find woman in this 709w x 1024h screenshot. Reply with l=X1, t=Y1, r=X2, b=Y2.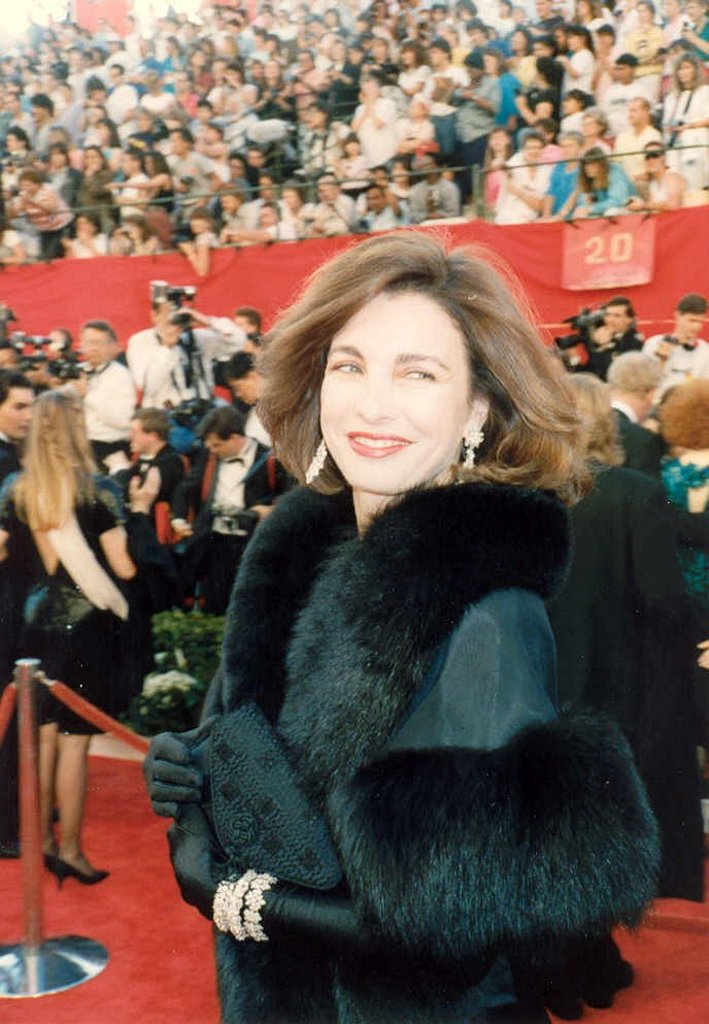
l=466, t=129, r=513, b=219.
